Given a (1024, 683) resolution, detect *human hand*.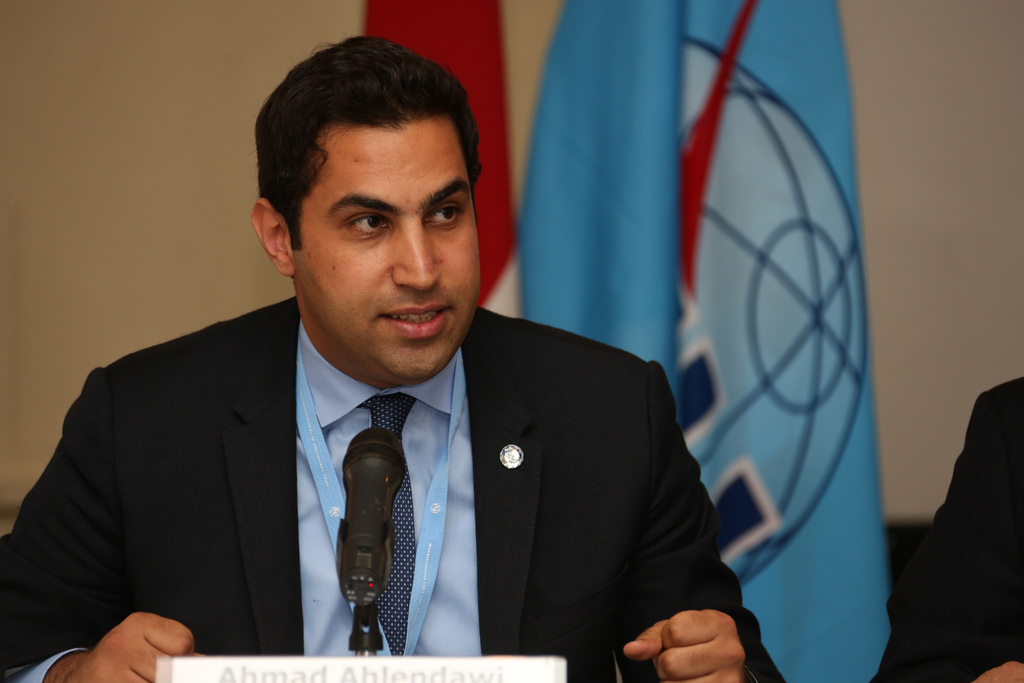
rect(63, 611, 204, 682).
